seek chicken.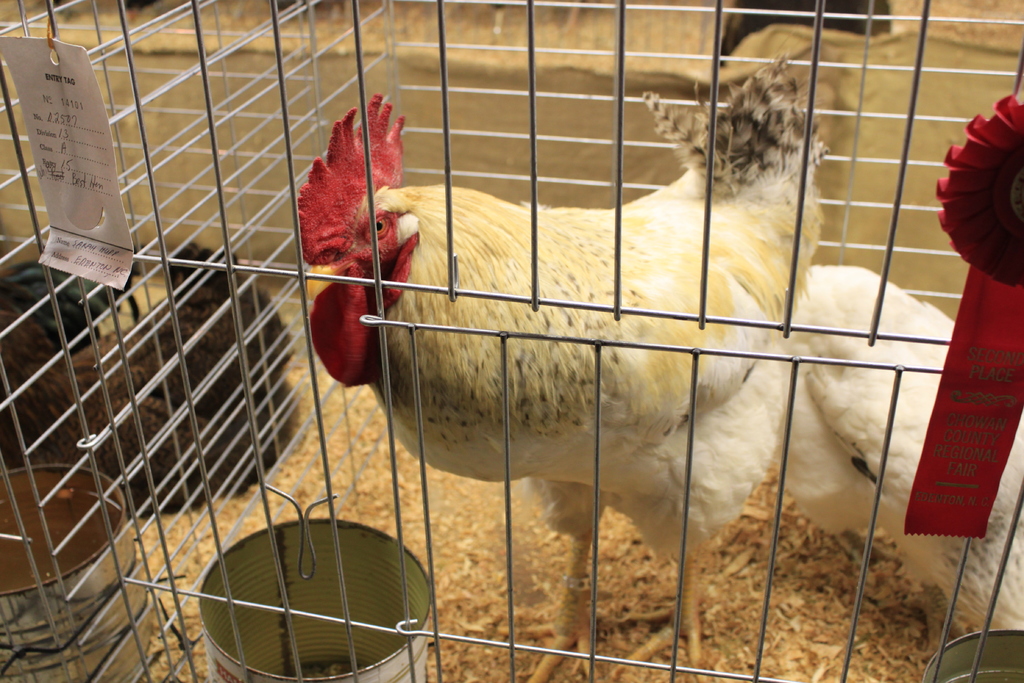
select_region(266, 62, 905, 662).
